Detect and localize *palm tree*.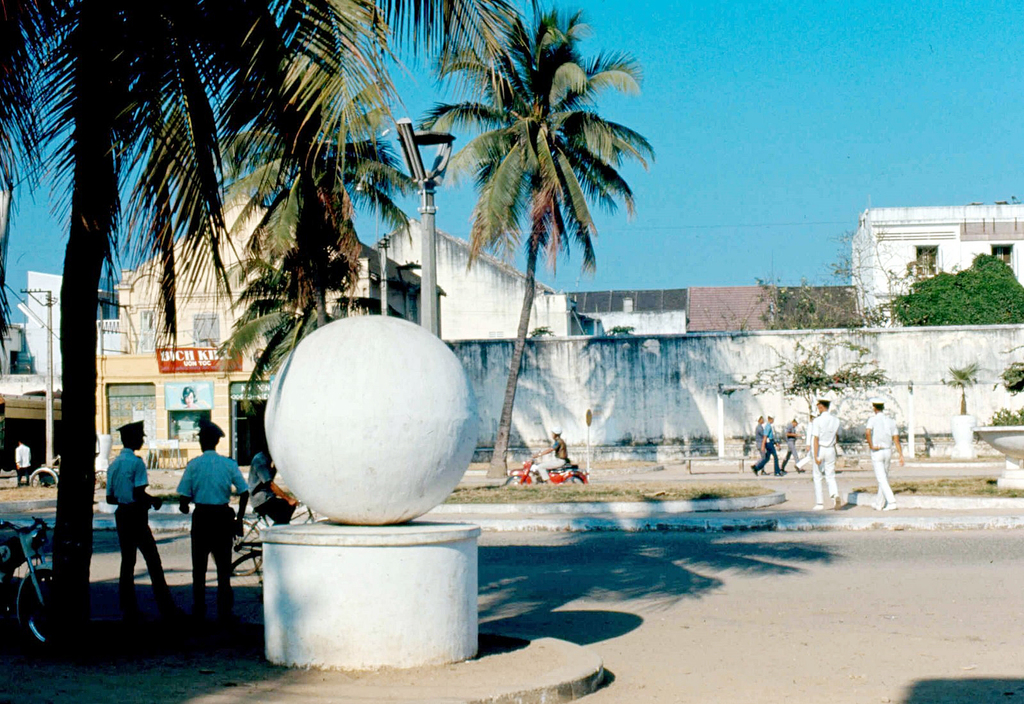
Localized at 0/0/284/637.
